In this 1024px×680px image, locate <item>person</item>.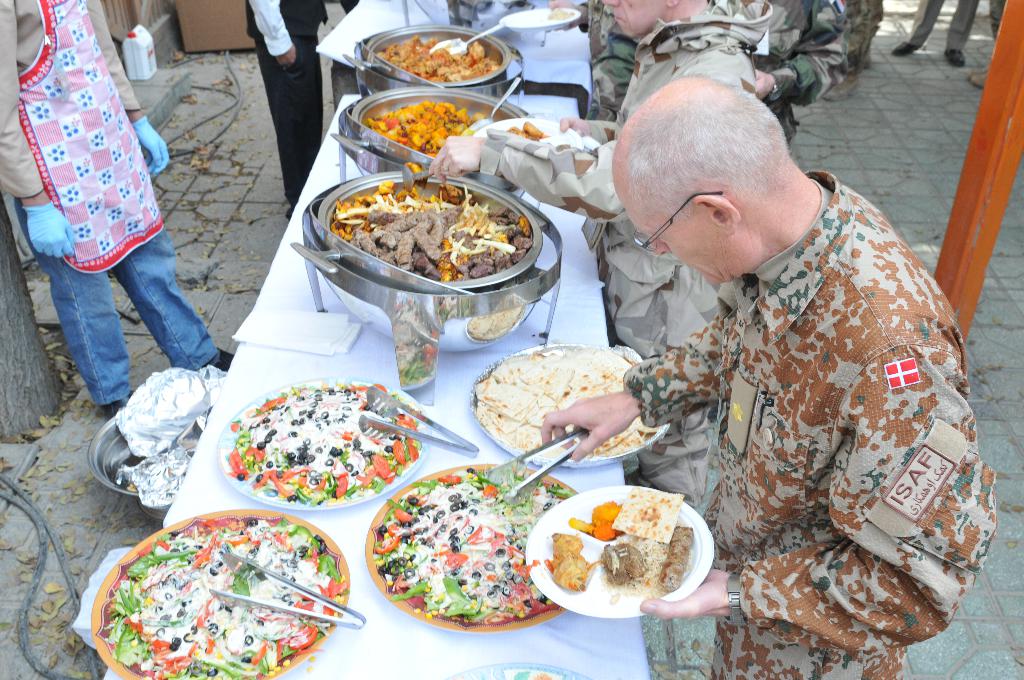
Bounding box: <bbox>969, 0, 1012, 92</bbox>.
